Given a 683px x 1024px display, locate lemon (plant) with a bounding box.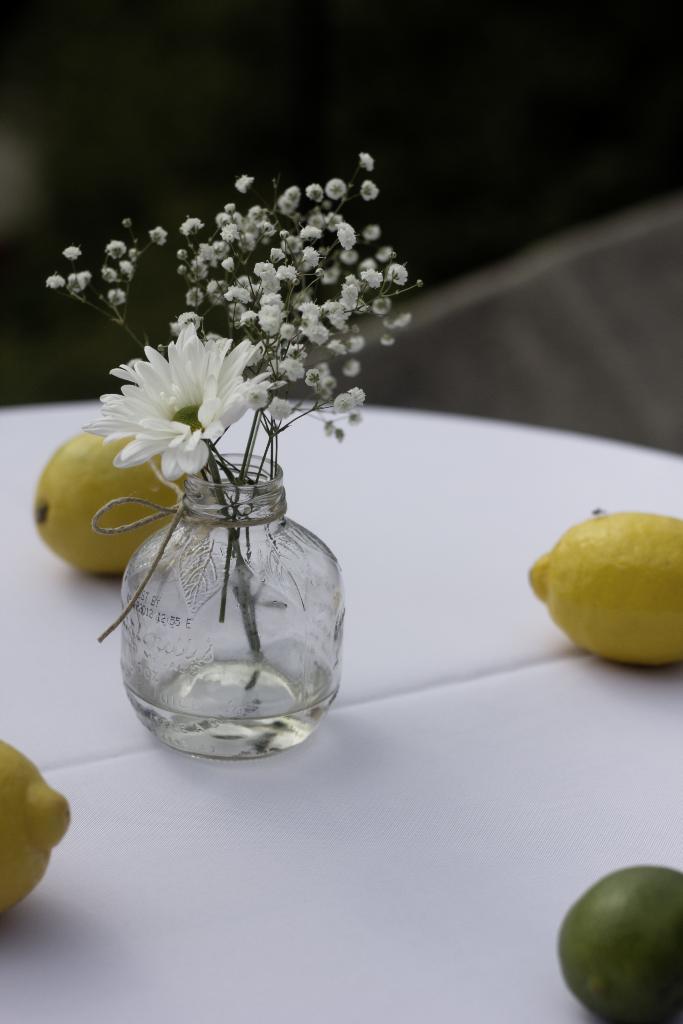
Located: (x1=559, y1=863, x2=682, y2=1018).
